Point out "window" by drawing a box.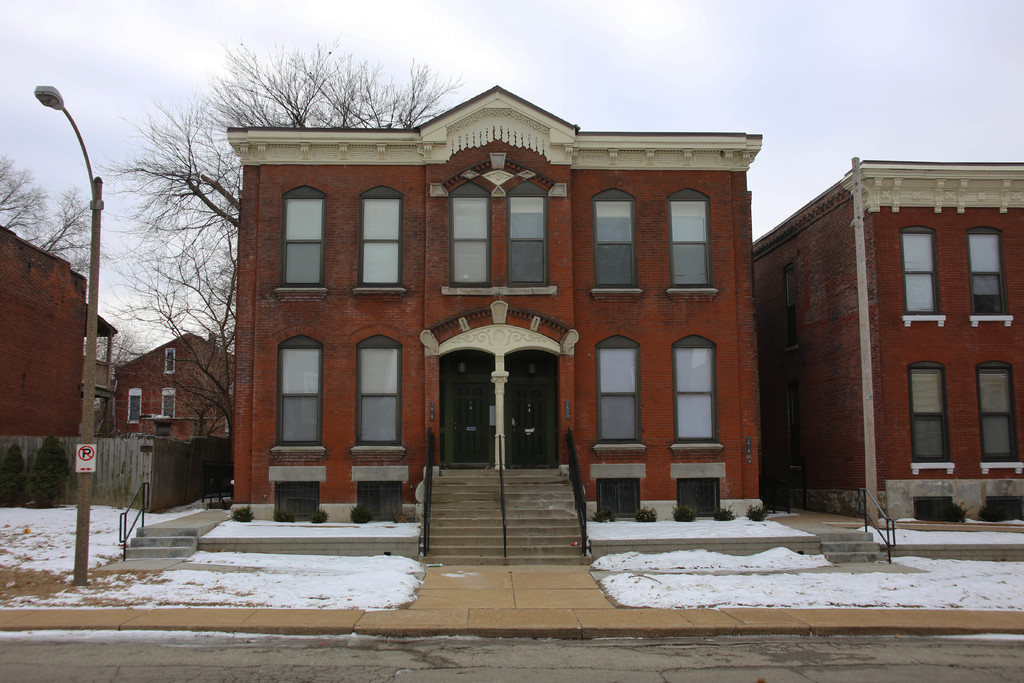
rect(965, 227, 1011, 331).
